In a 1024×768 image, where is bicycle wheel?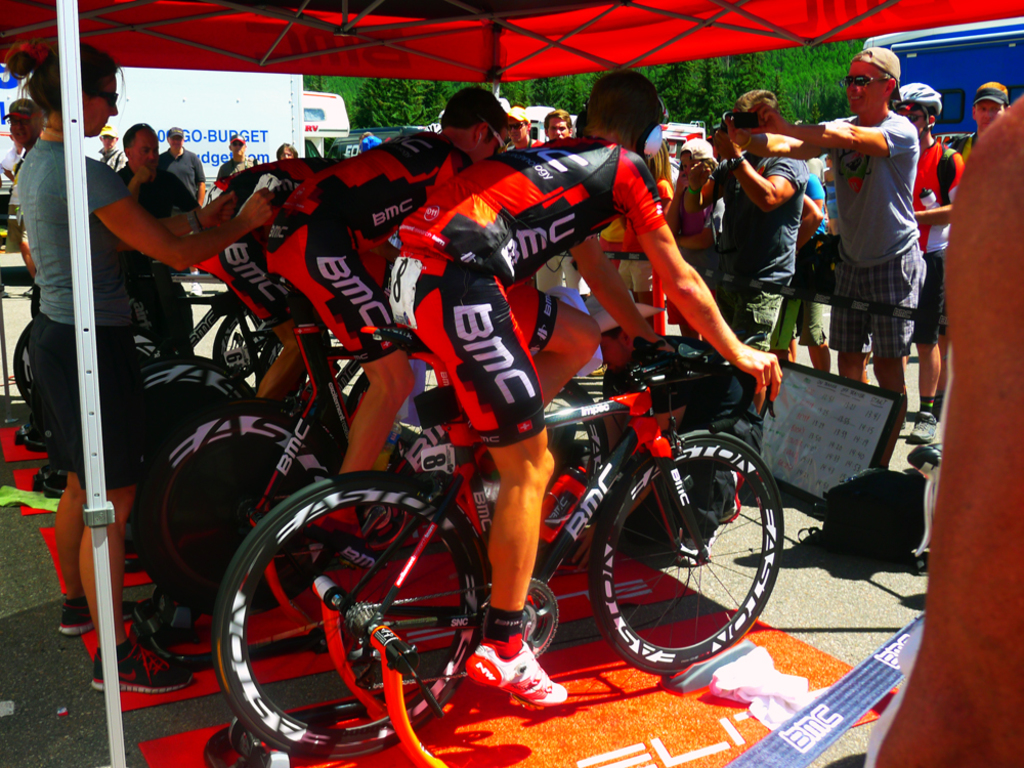
[x1=128, y1=397, x2=350, y2=622].
